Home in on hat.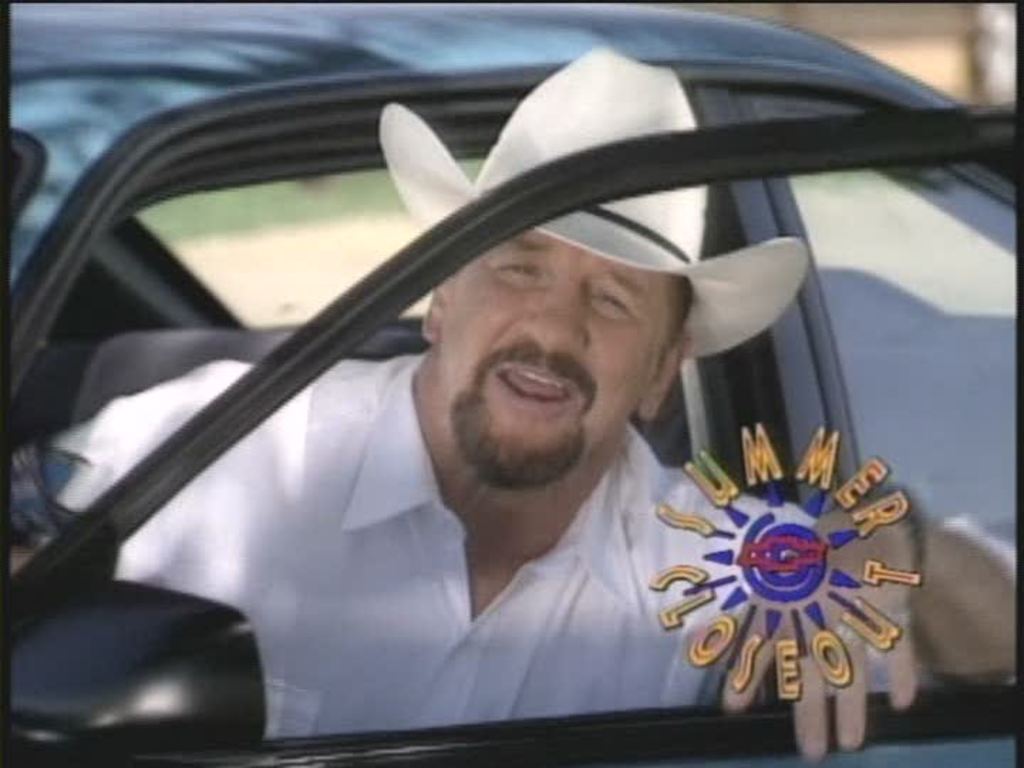
Homed in at [378,53,808,353].
